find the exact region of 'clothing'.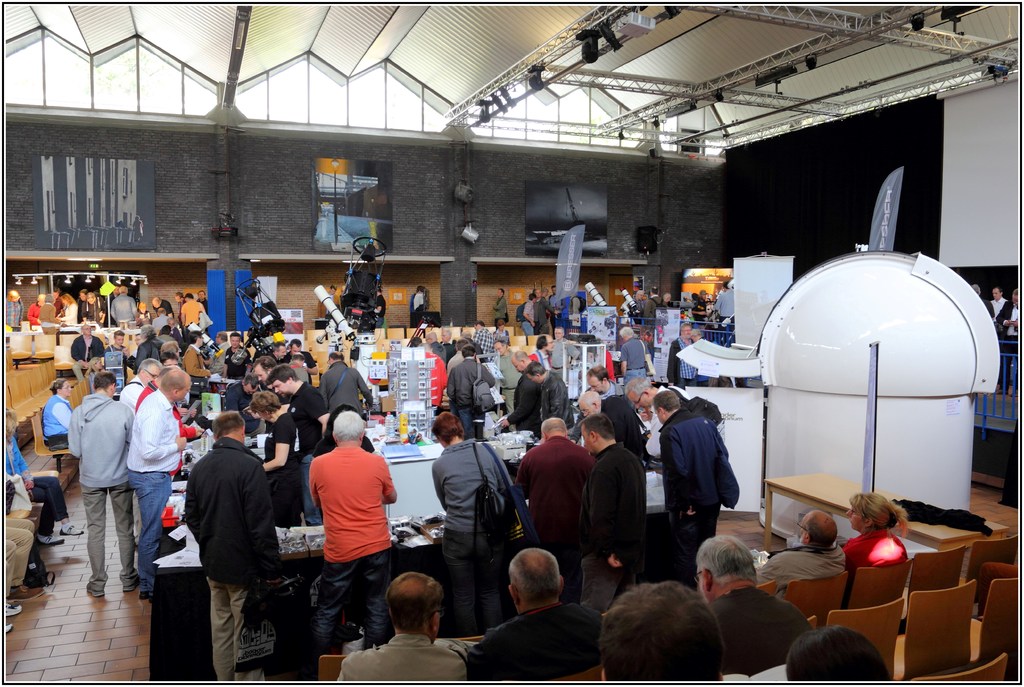
Exact region: 209/343/217/357.
